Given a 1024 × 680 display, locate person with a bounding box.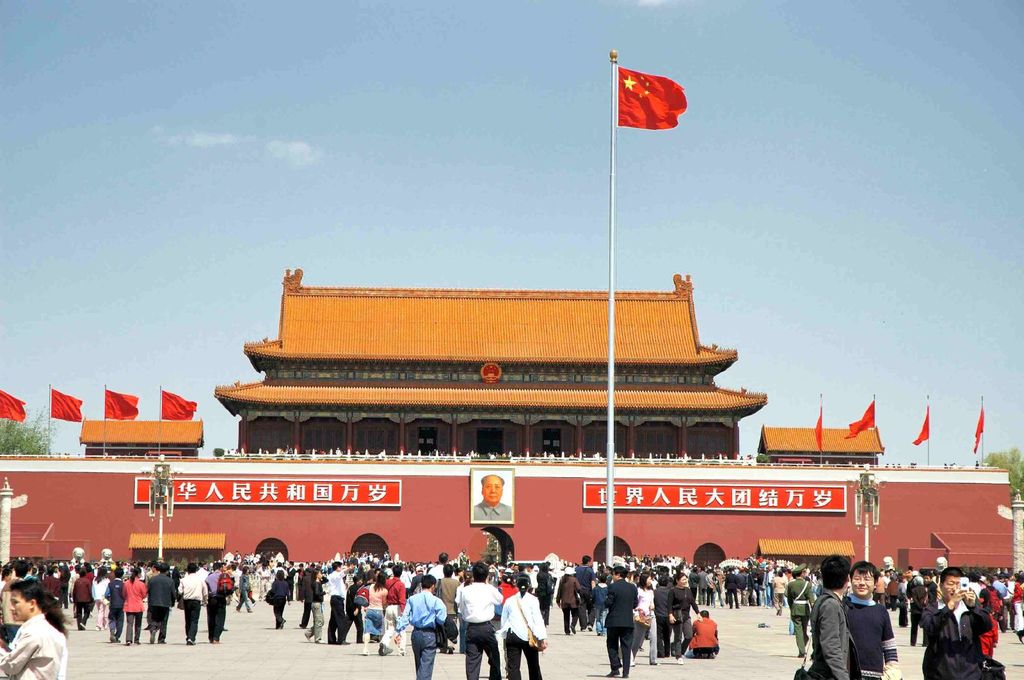
Located: (305, 567, 331, 647).
